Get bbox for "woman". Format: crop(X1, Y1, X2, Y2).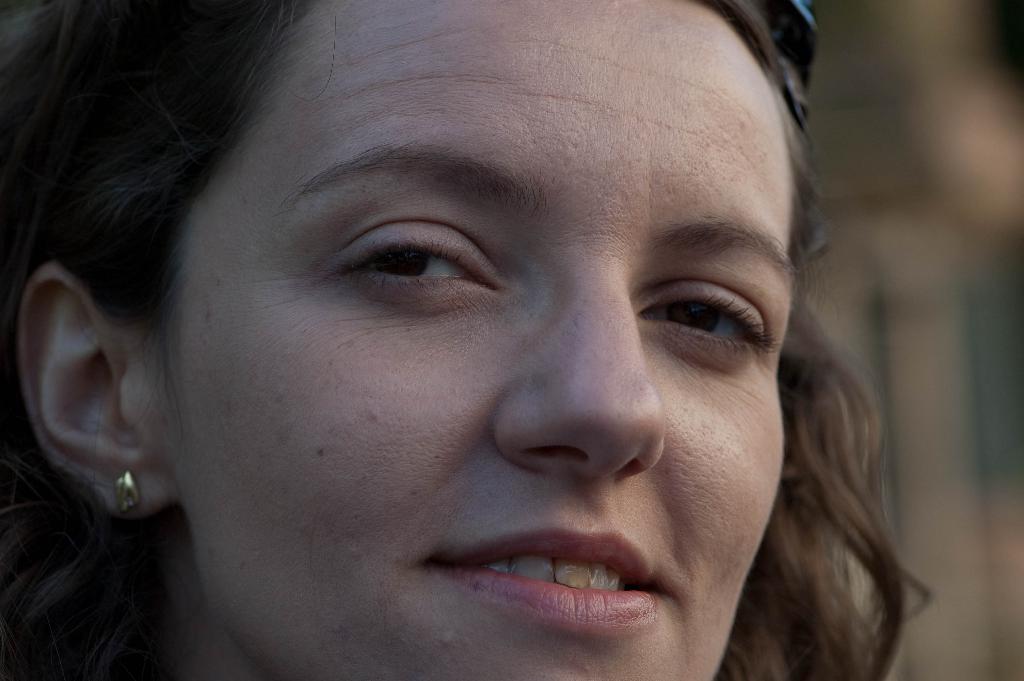
crop(12, 20, 929, 673).
